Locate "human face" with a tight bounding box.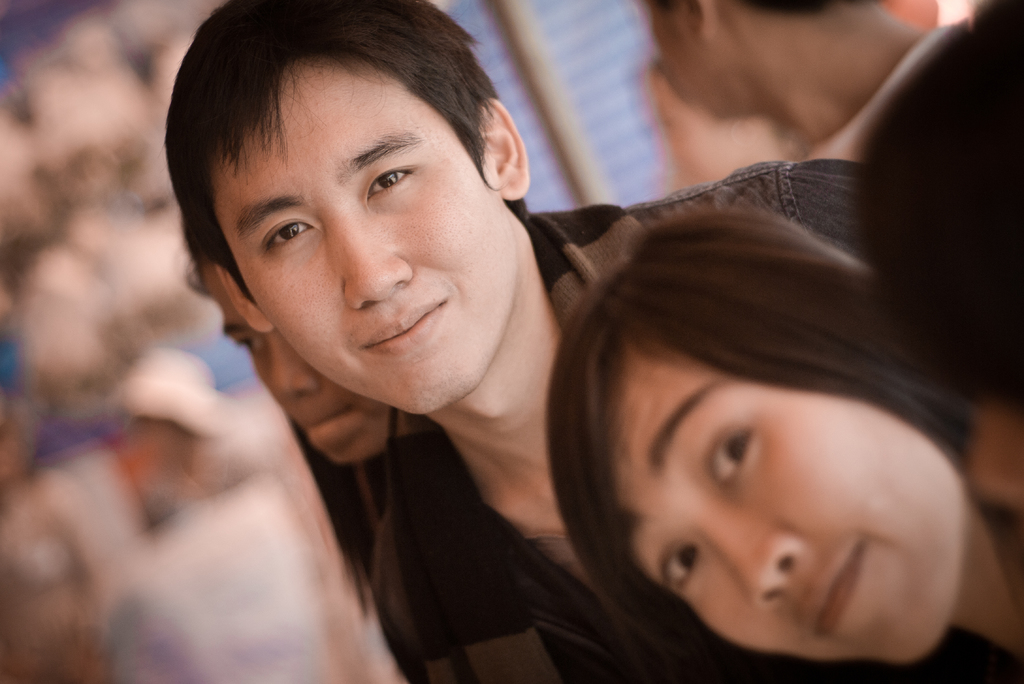
215,50,521,425.
